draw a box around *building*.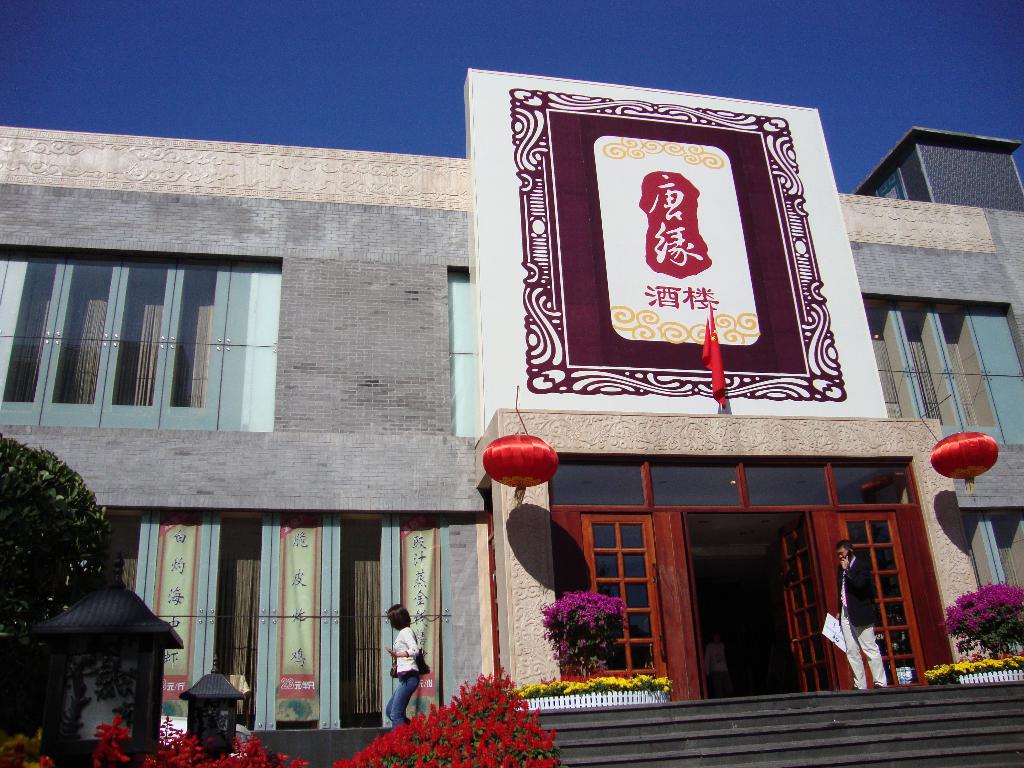
bbox=[0, 69, 1023, 767].
